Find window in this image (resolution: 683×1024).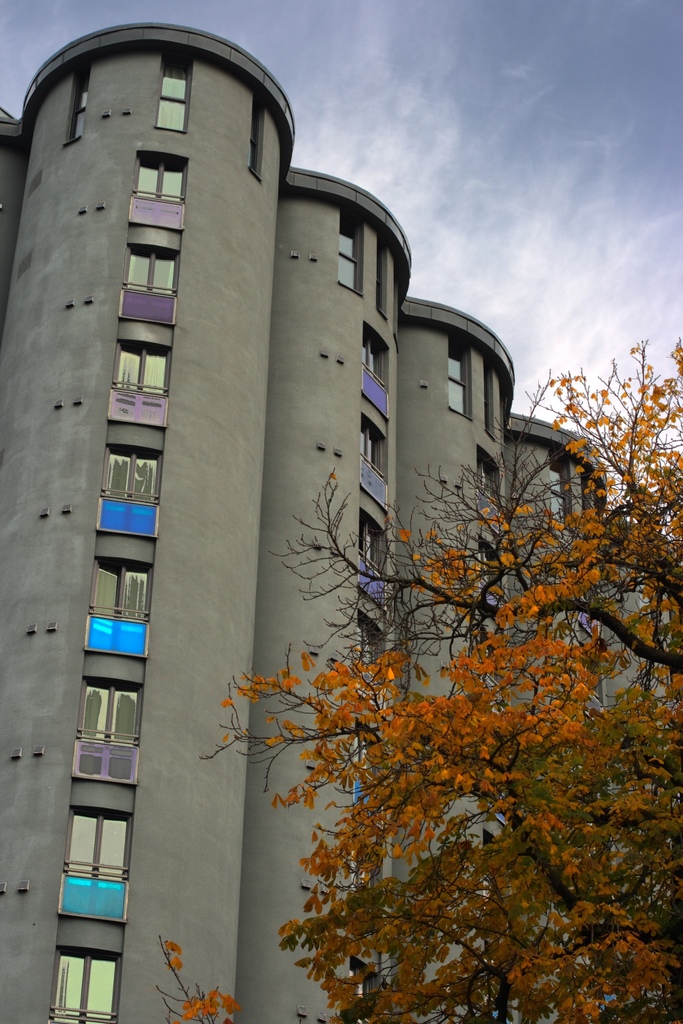
[104, 447, 159, 499].
